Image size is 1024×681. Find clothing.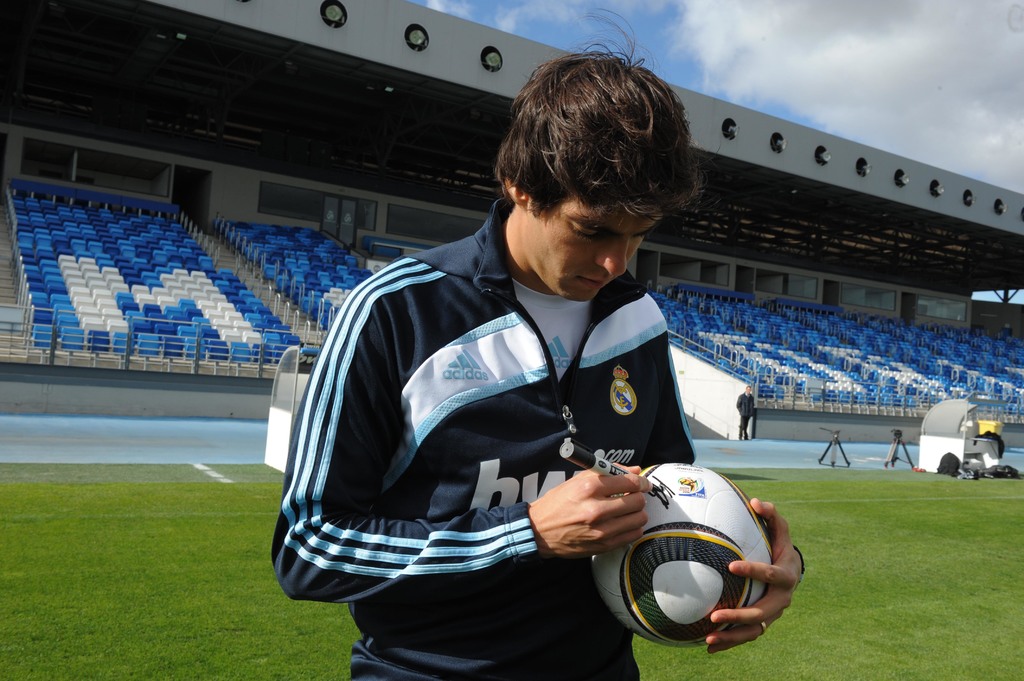
<region>291, 210, 744, 653</region>.
